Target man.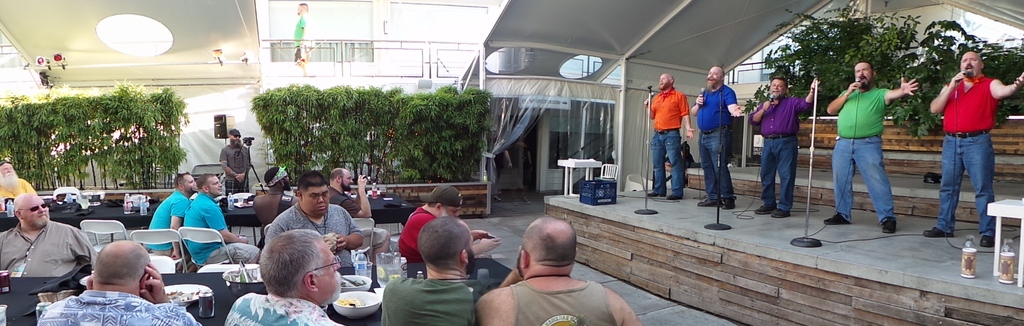
Target region: bbox=[223, 228, 350, 325].
